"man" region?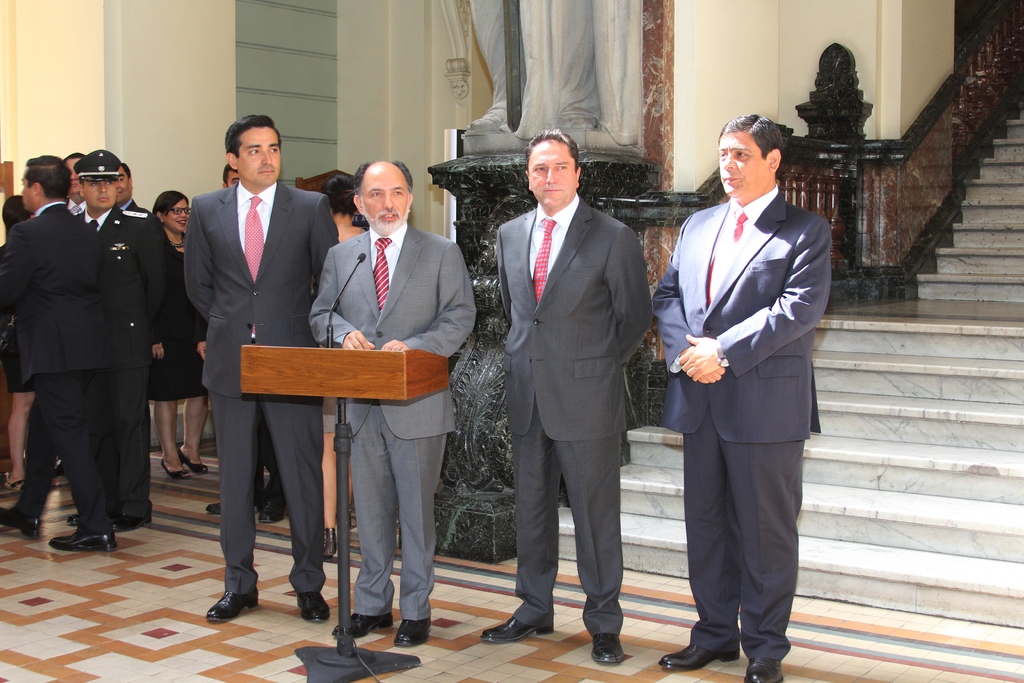
{"left": 490, "top": 124, "right": 666, "bottom": 668}
